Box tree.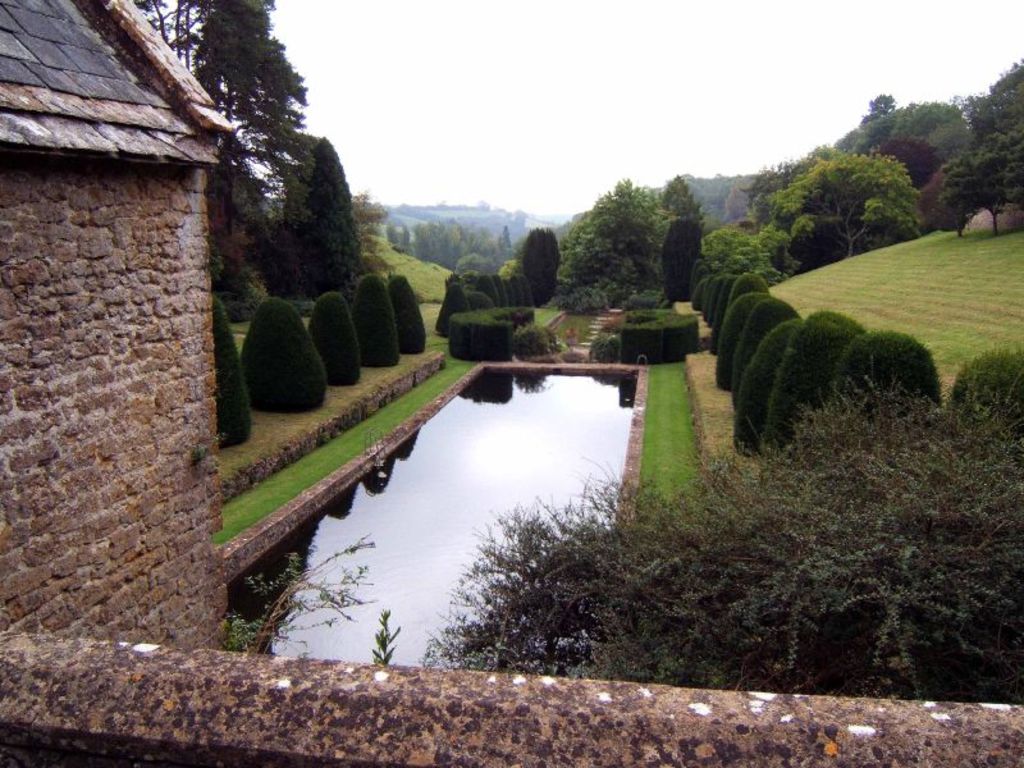
bbox(241, 289, 328, 412).
